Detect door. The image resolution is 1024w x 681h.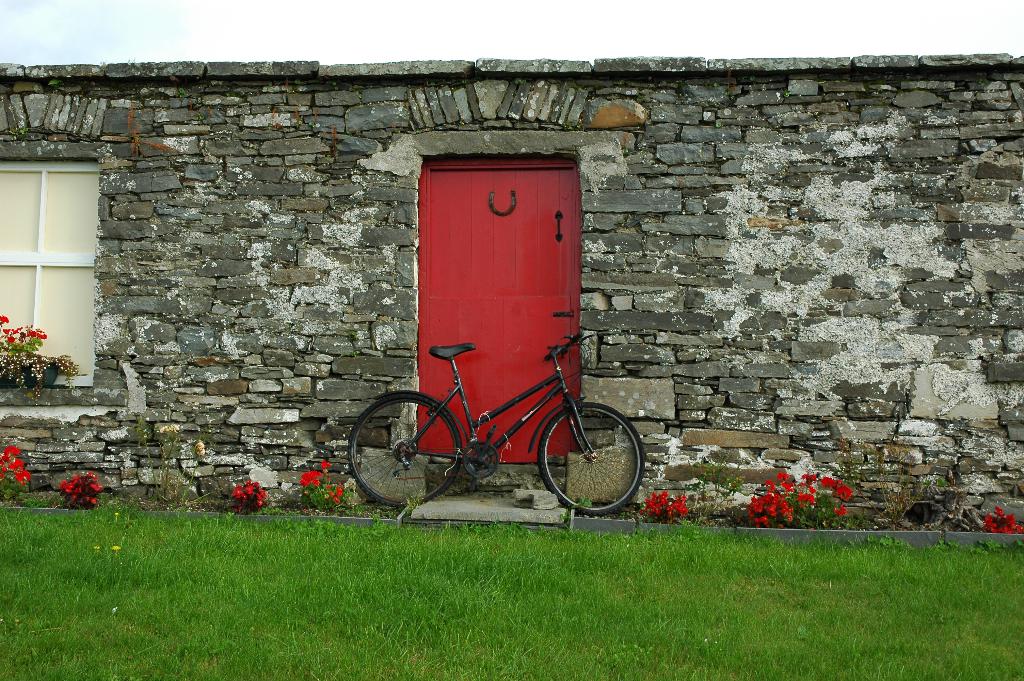
crop(392, 152, 602, 447).
